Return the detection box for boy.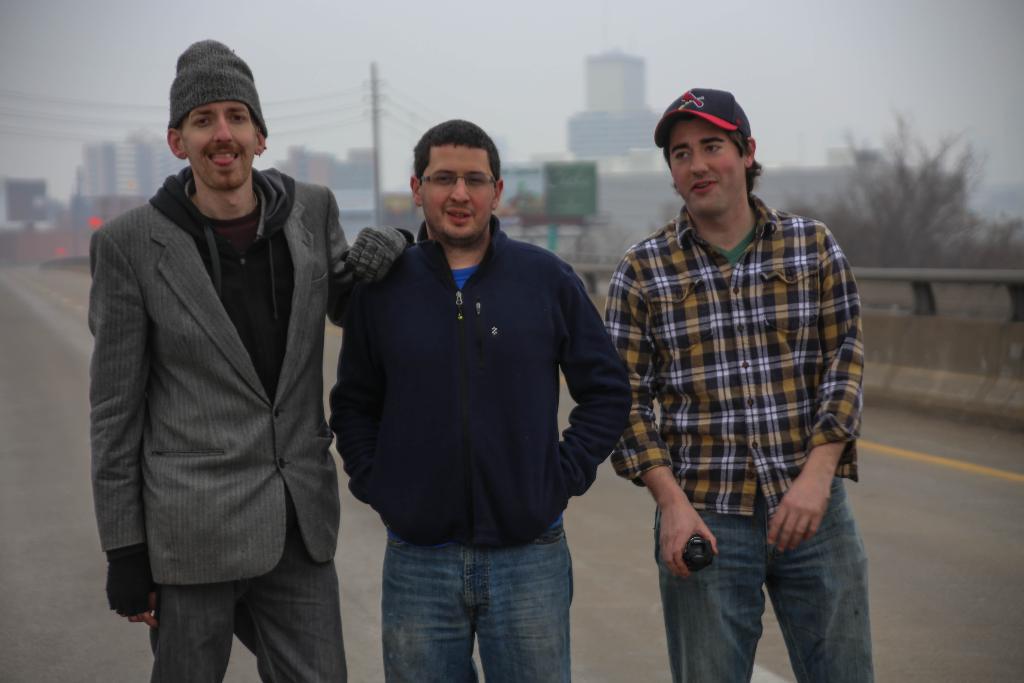
{"x1": 574, "y1": 82, "x2": 882, "y2": 668}.
